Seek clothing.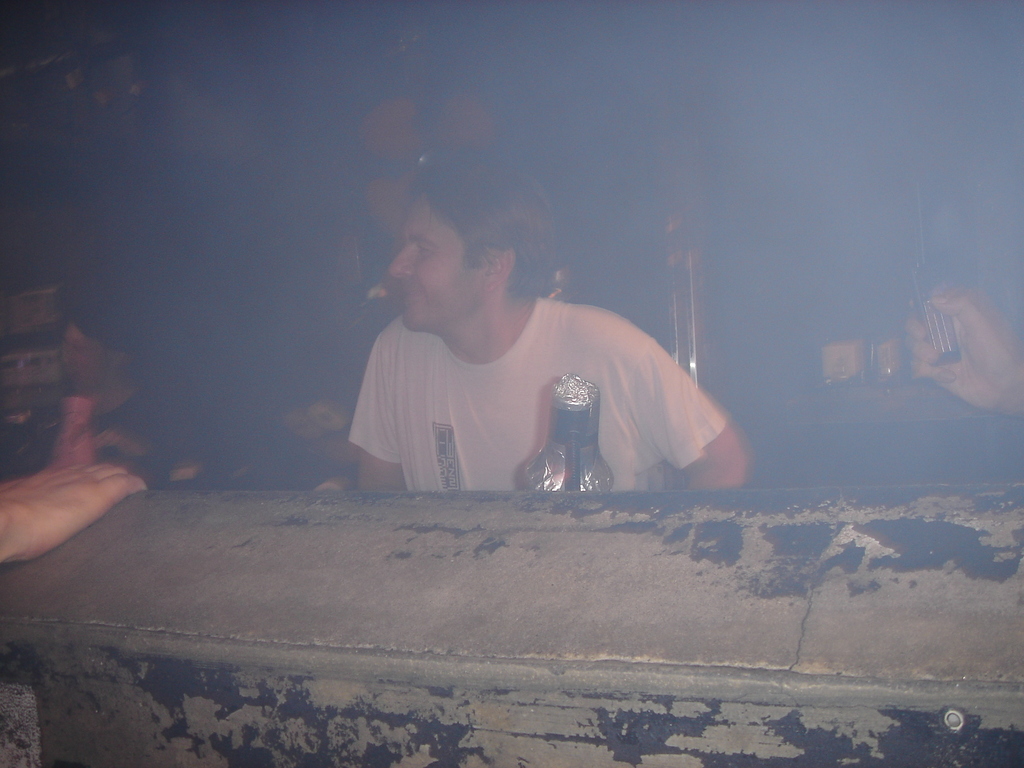
detection(351, 273, 732, 488).
